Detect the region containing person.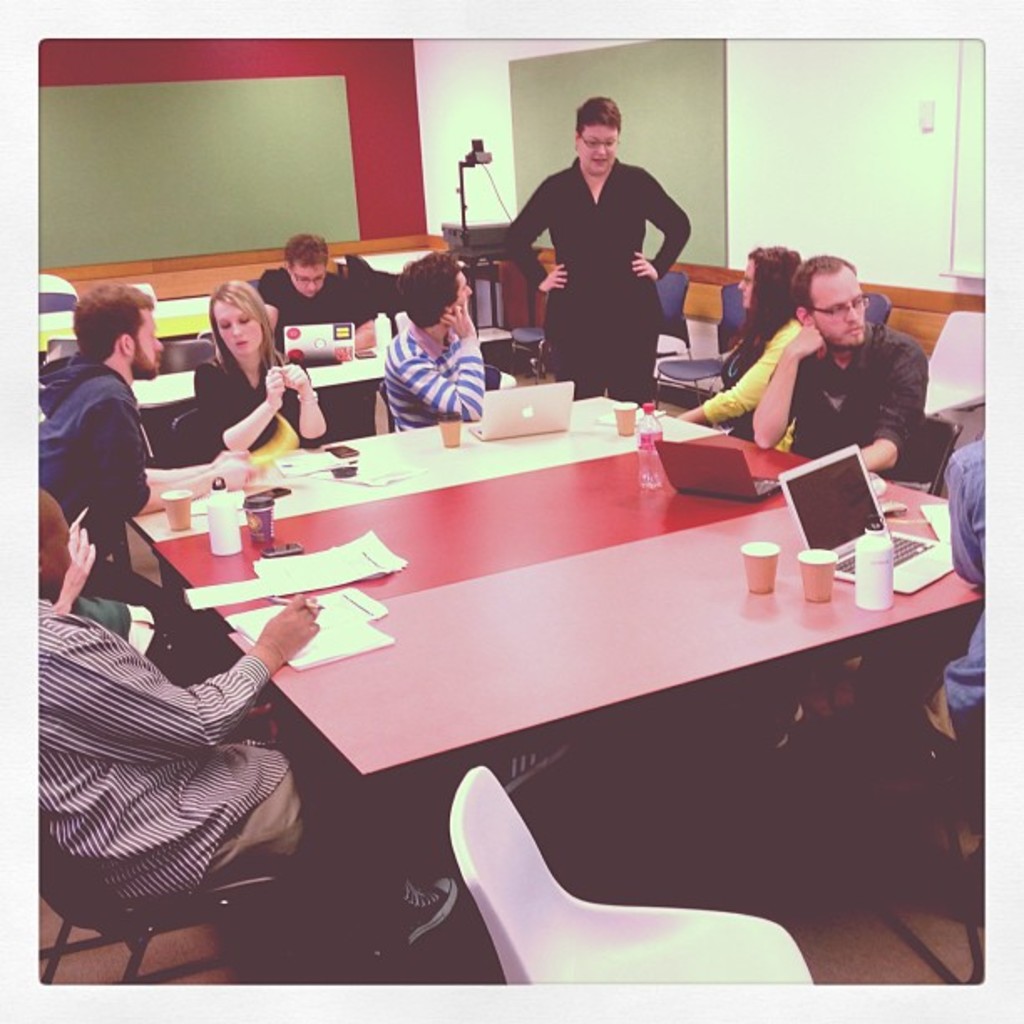
bbox=(259, 231, 361, 348).
